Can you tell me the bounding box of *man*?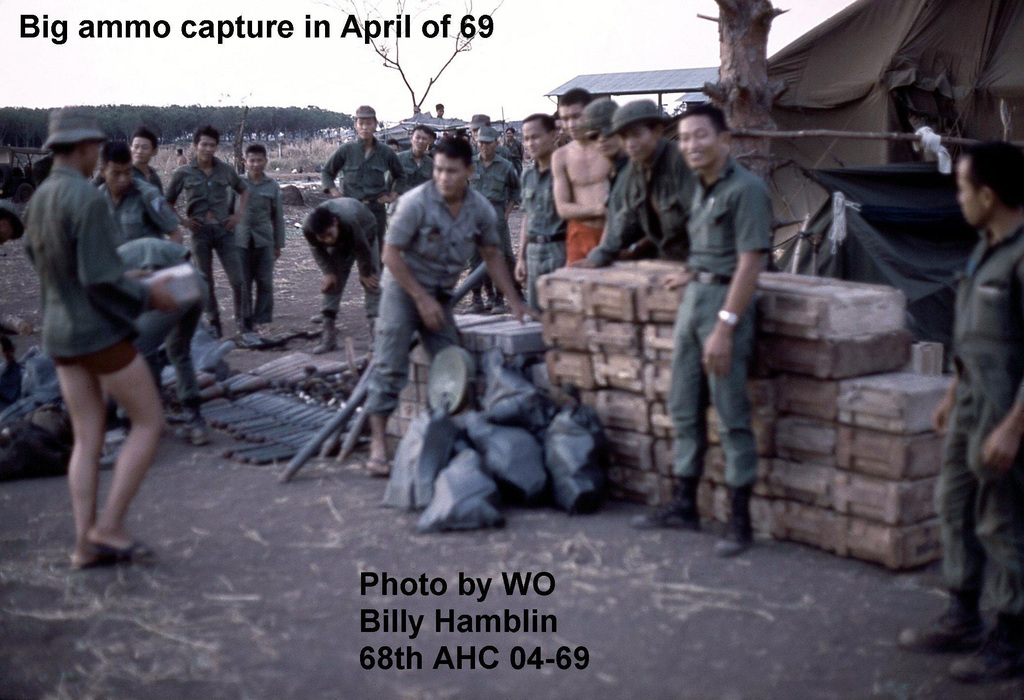
bbox=[89, 127, 164, 196].
